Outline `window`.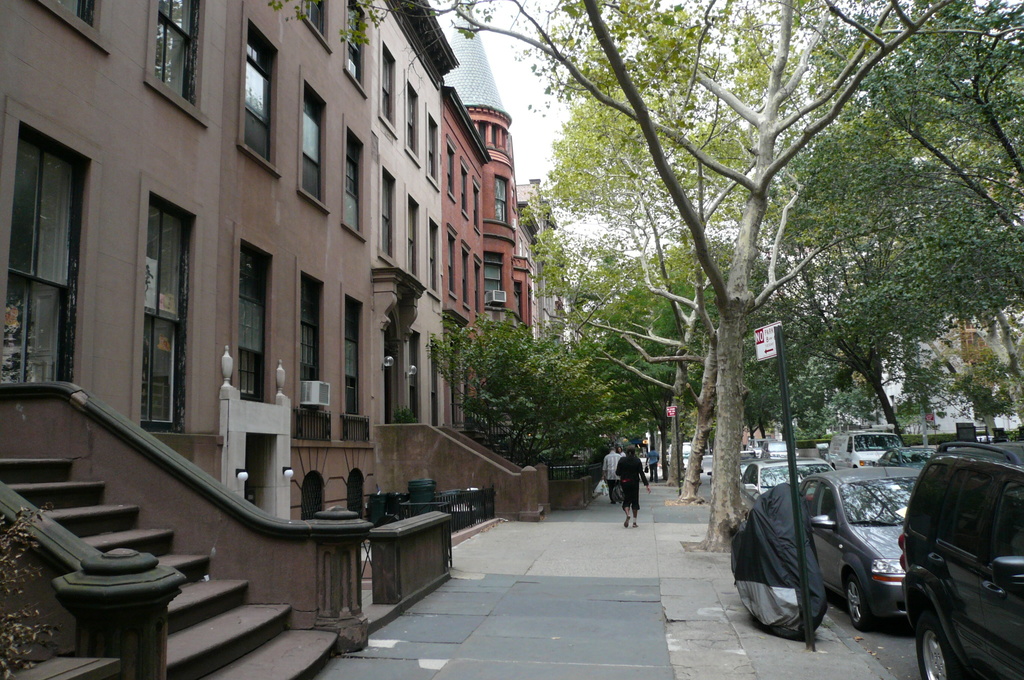
Outline: select_region(347, 128, 366, 233).
